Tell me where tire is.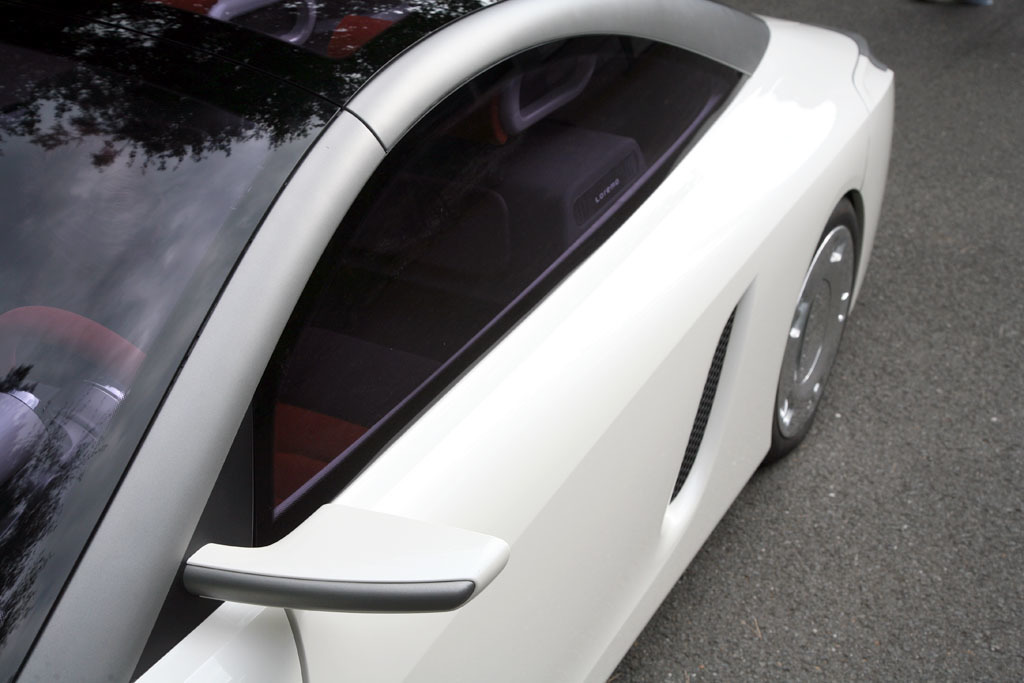
tire is at x1=771, y1=205, x2=862, y2=452.
